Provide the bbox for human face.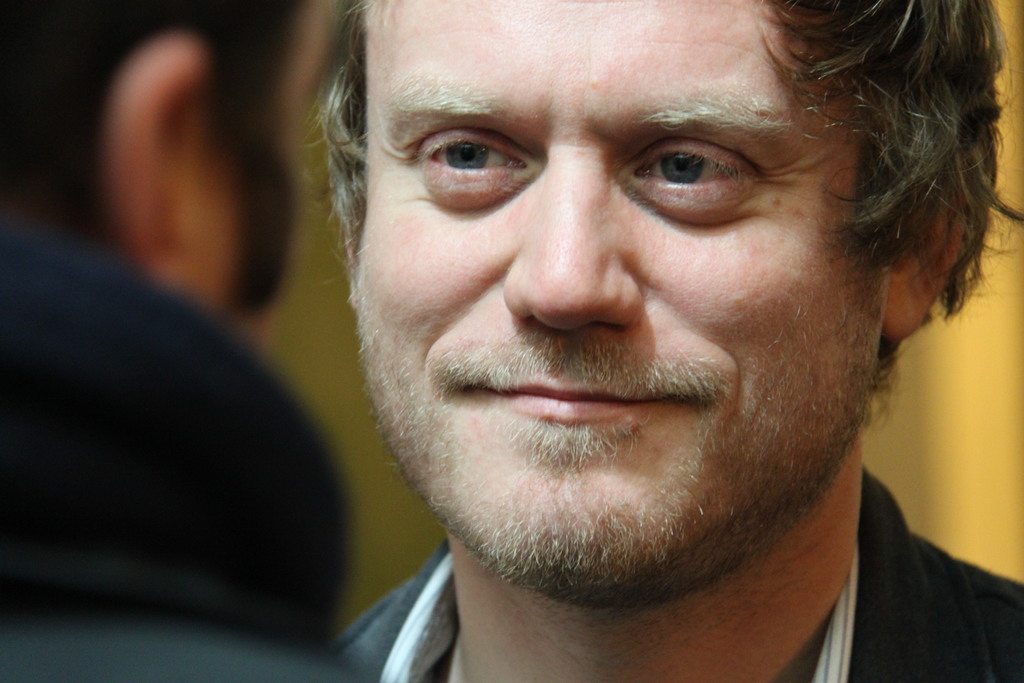
{"x1": 354, "y1": 0, "x2": 886, "y2": 602}.
